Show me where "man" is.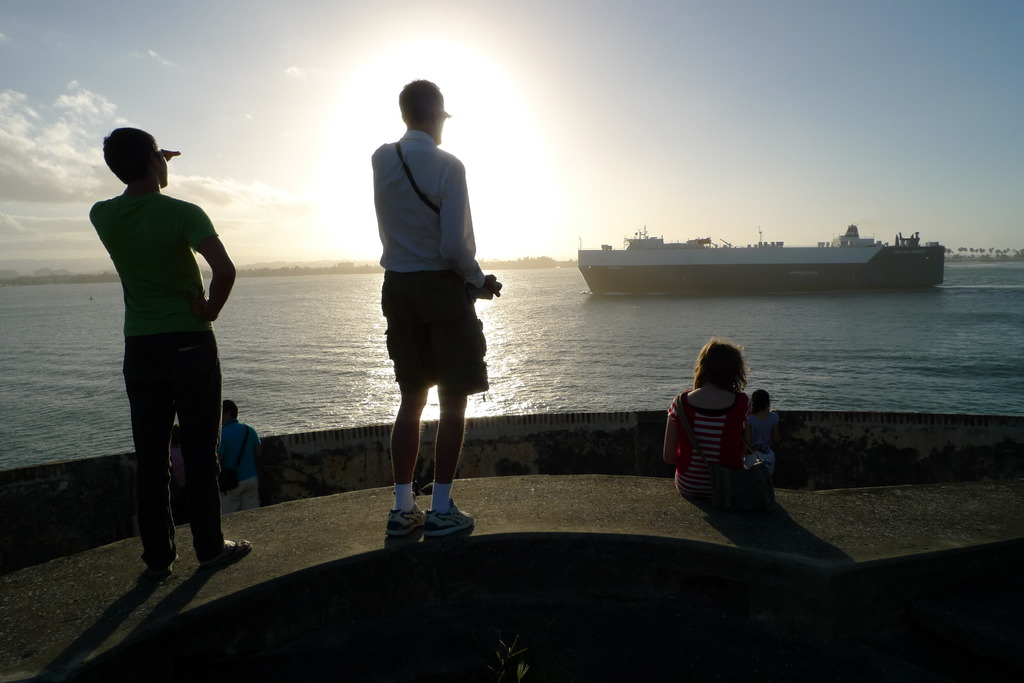
"man" is at Rect(94, 111, 240, 594).
